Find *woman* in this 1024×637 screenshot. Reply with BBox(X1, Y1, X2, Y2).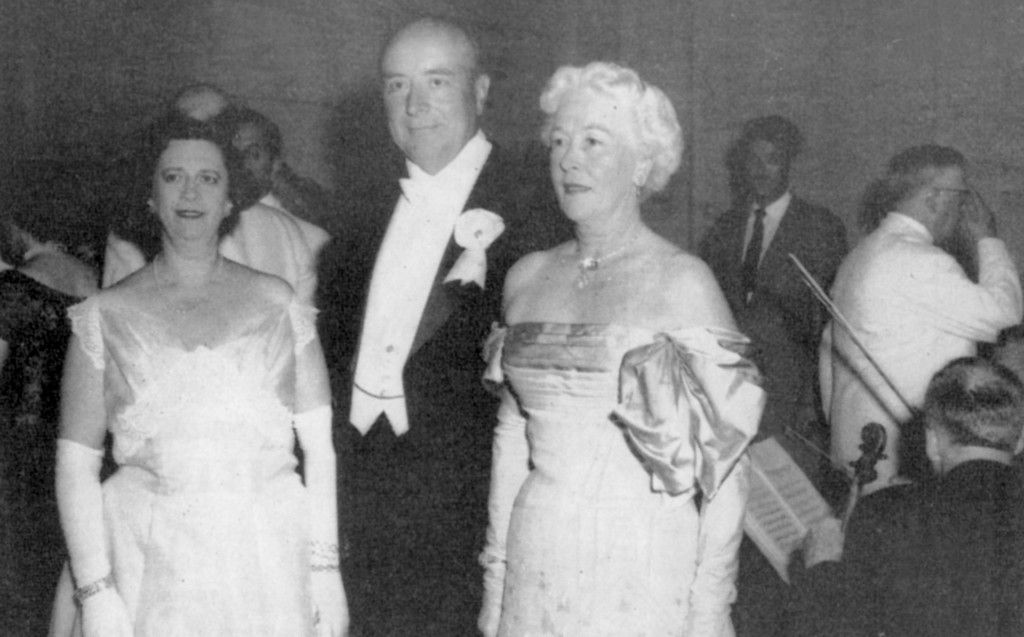
BBox(465, 65, 769, 636).
